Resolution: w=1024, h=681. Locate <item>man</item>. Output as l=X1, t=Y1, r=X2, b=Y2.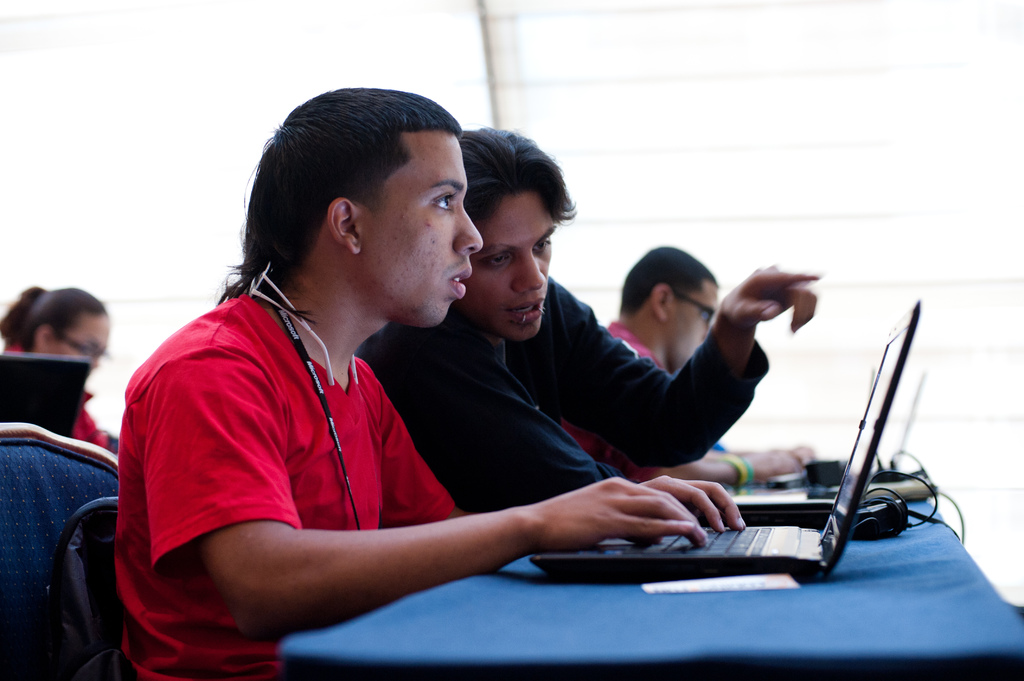
l=355, t=129, r=822, b=512.
